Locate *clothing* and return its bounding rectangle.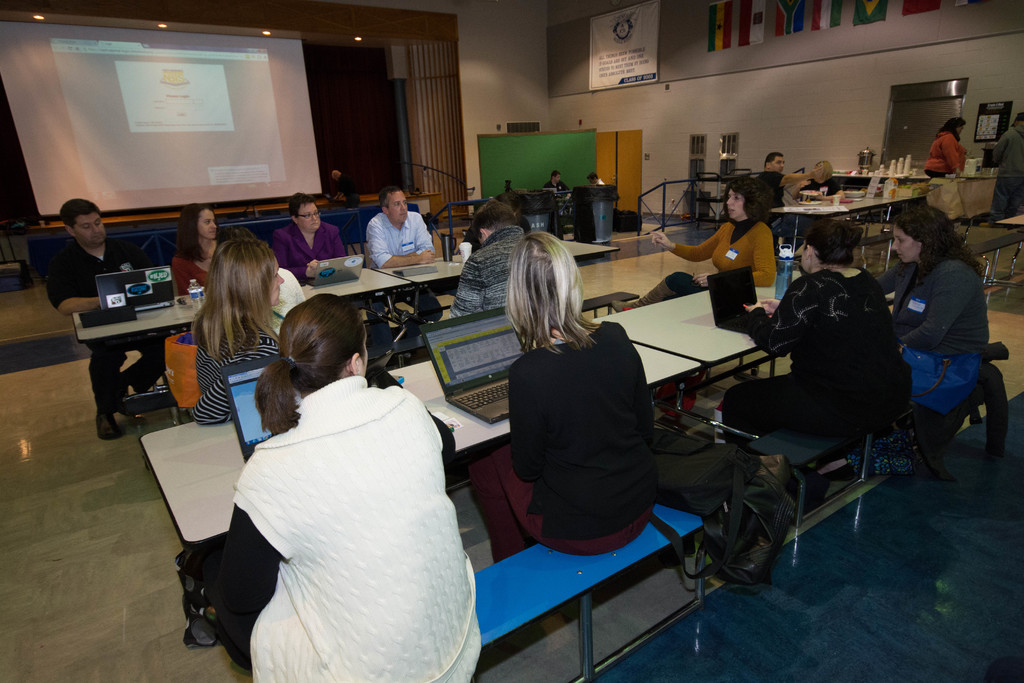
box(753, 170, 779, 202).
